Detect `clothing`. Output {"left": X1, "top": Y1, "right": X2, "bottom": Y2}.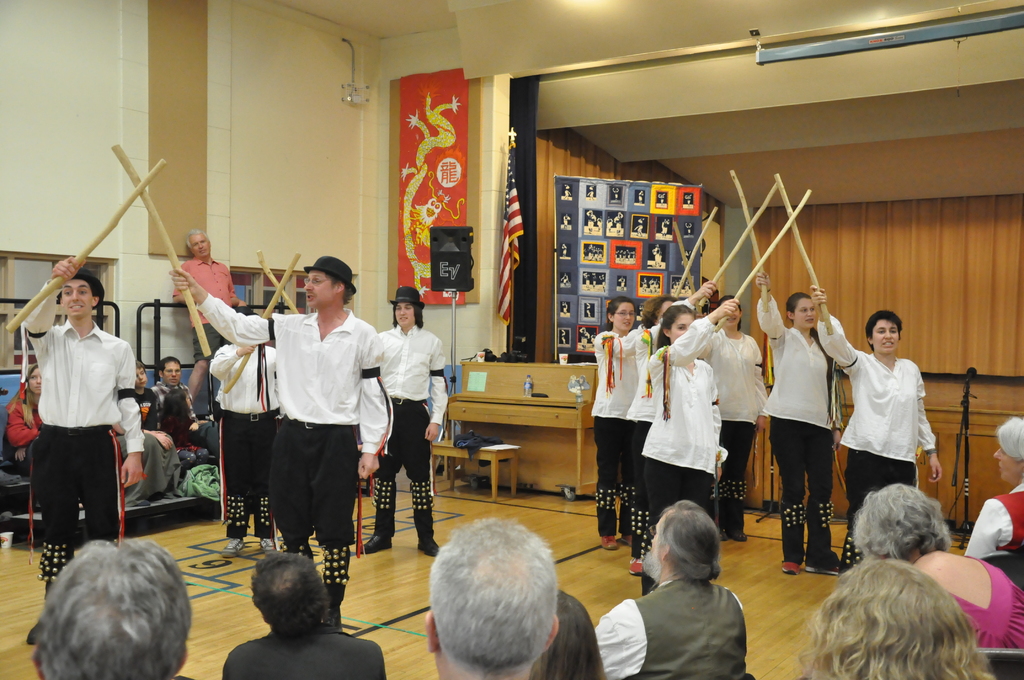
{"left": 186, "top": 261, "right": 238, "bottom": 350}.
